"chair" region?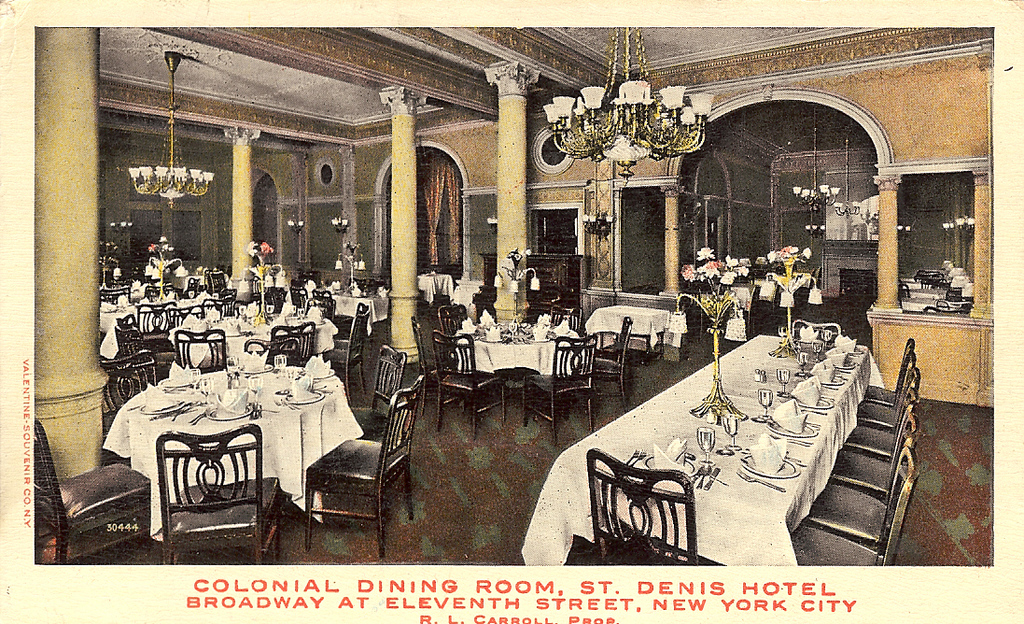
bbox=[30, 415, 155, 565]
